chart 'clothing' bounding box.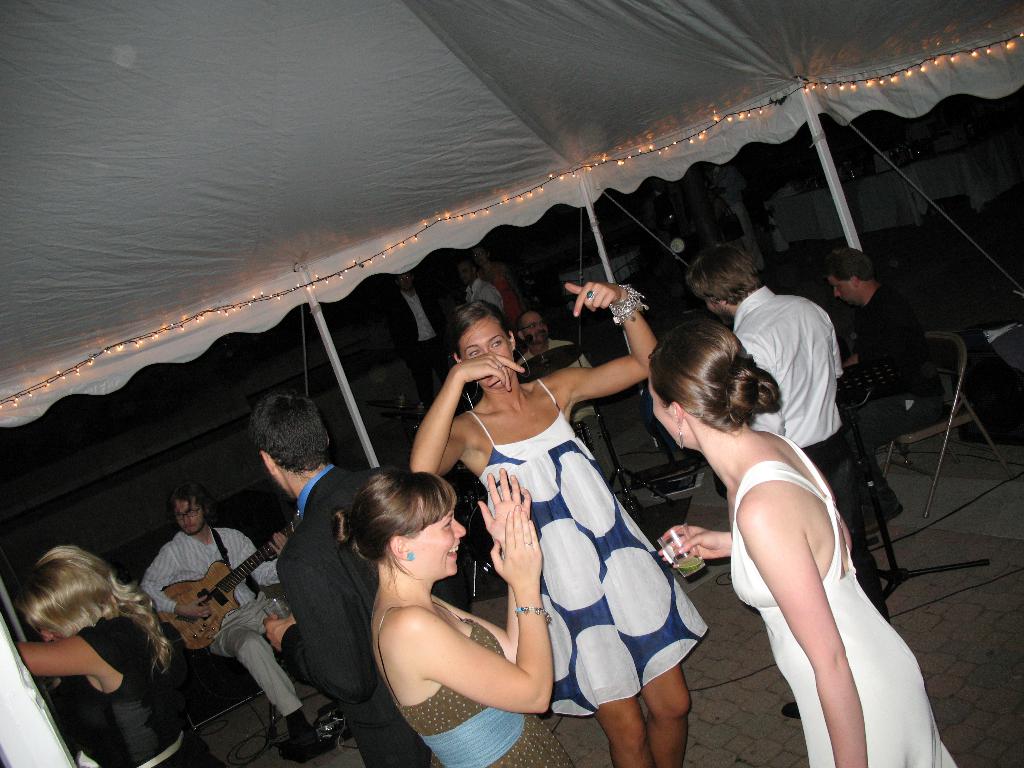
Charted: 126:504:258:696.
